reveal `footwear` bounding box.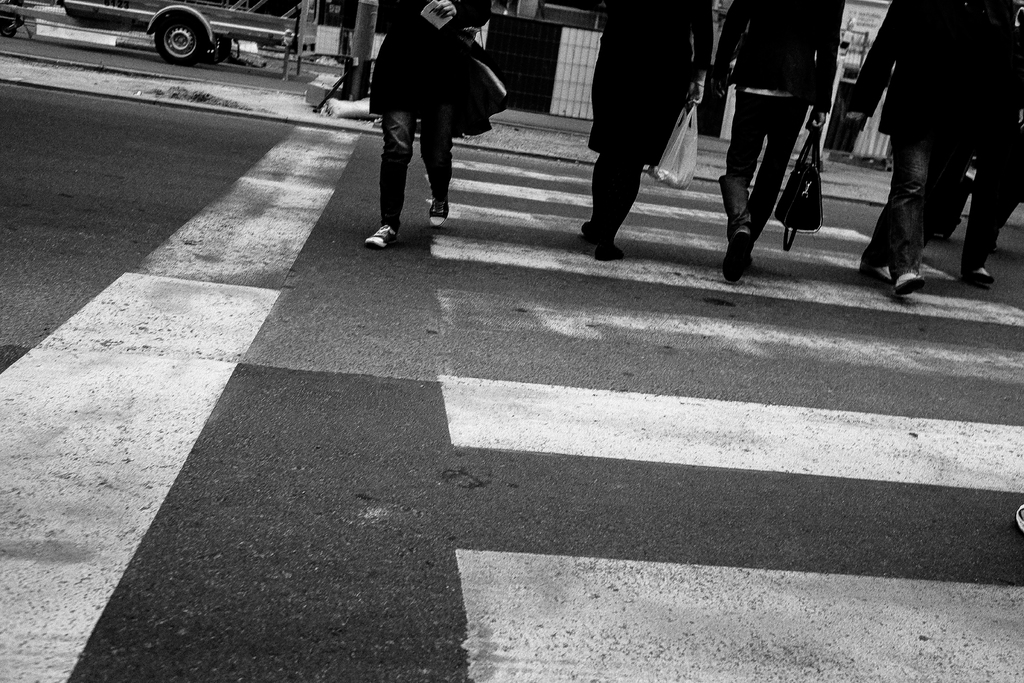
Revealed: 860 256 889 285.
